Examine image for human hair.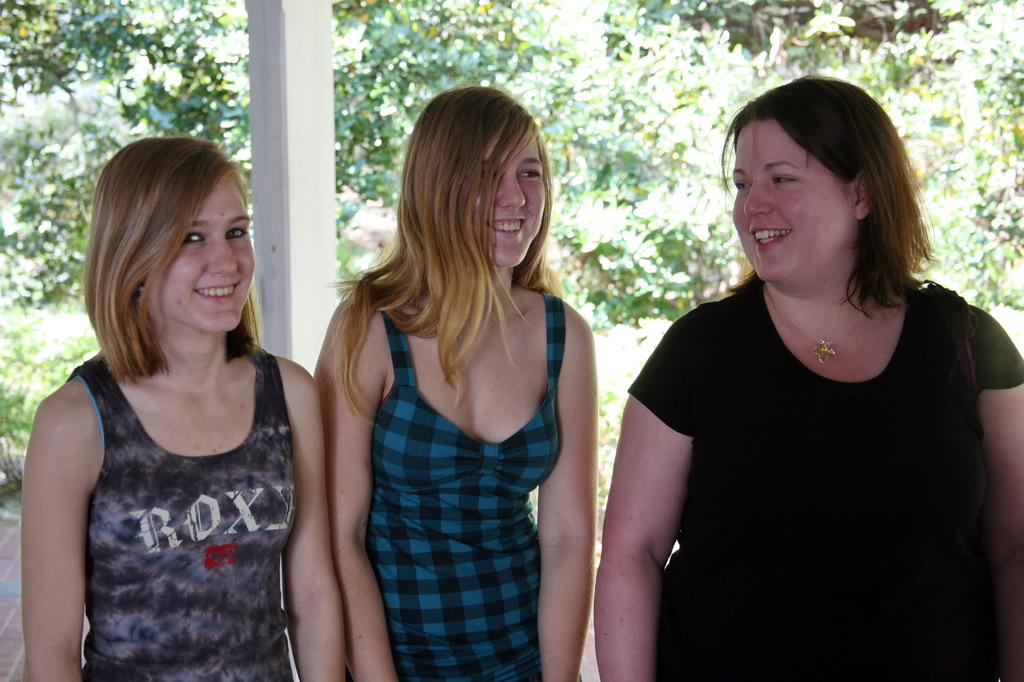
Examination result: select_region(329, 85, 557, 437).
